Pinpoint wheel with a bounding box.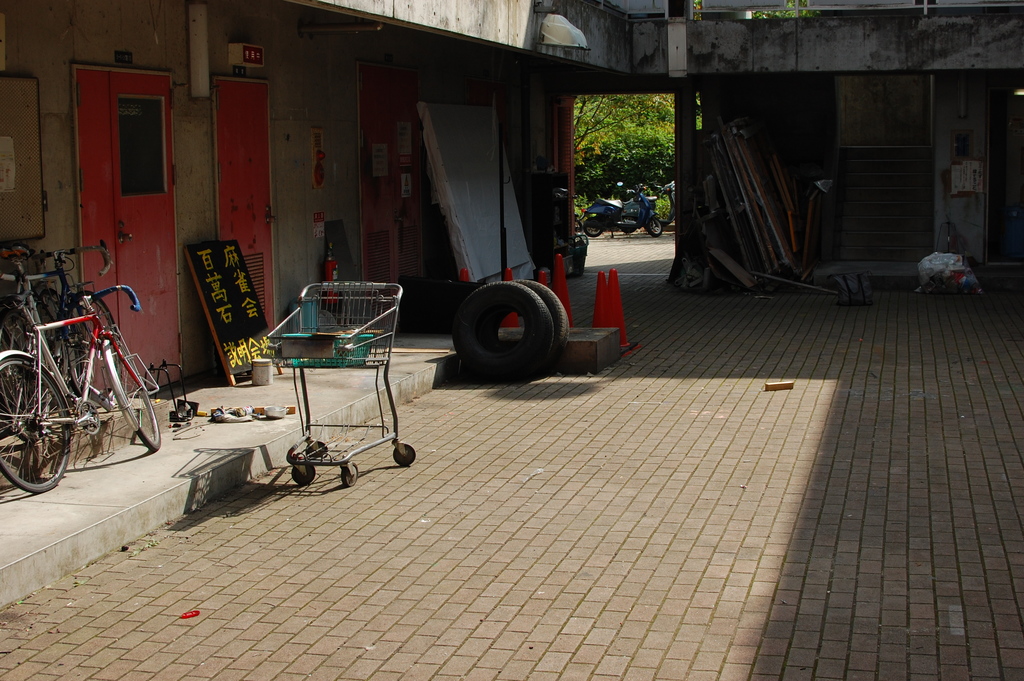
region(392, 443, 417, 468).
